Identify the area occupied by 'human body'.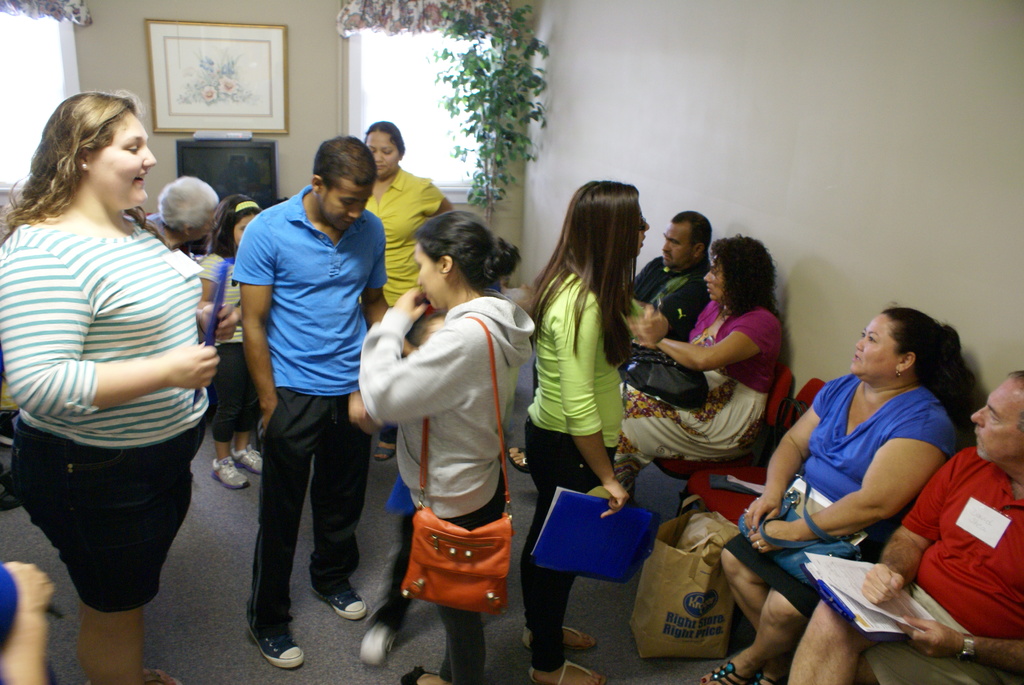
Area: [0,563,53,684].
